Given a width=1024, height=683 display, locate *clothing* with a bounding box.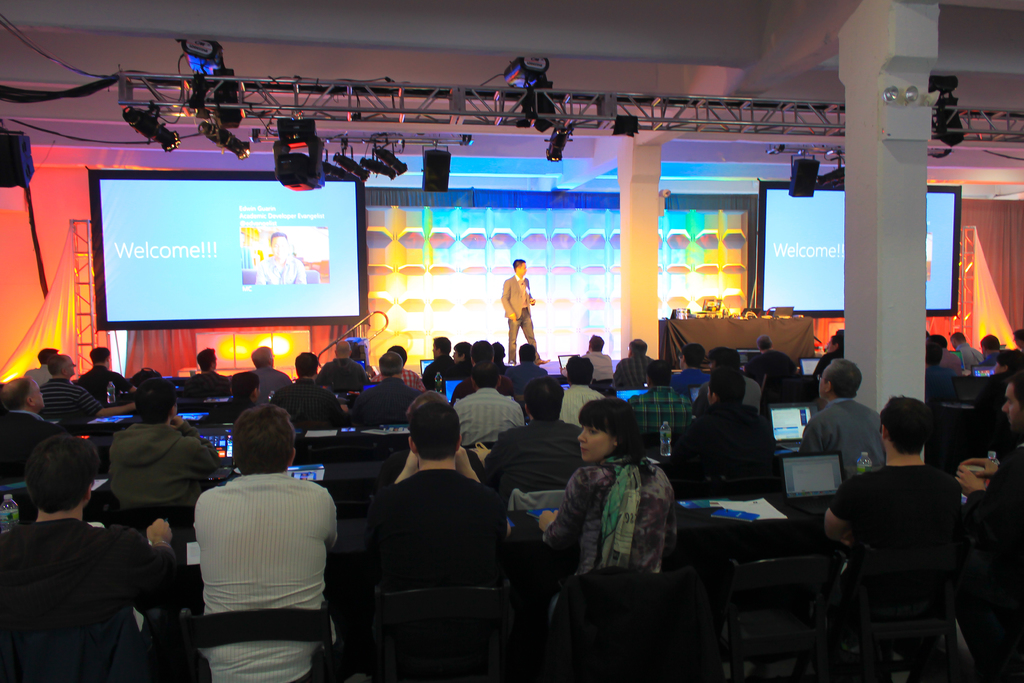
Located: x1=253 y1=256 x2=312 y2=289.
